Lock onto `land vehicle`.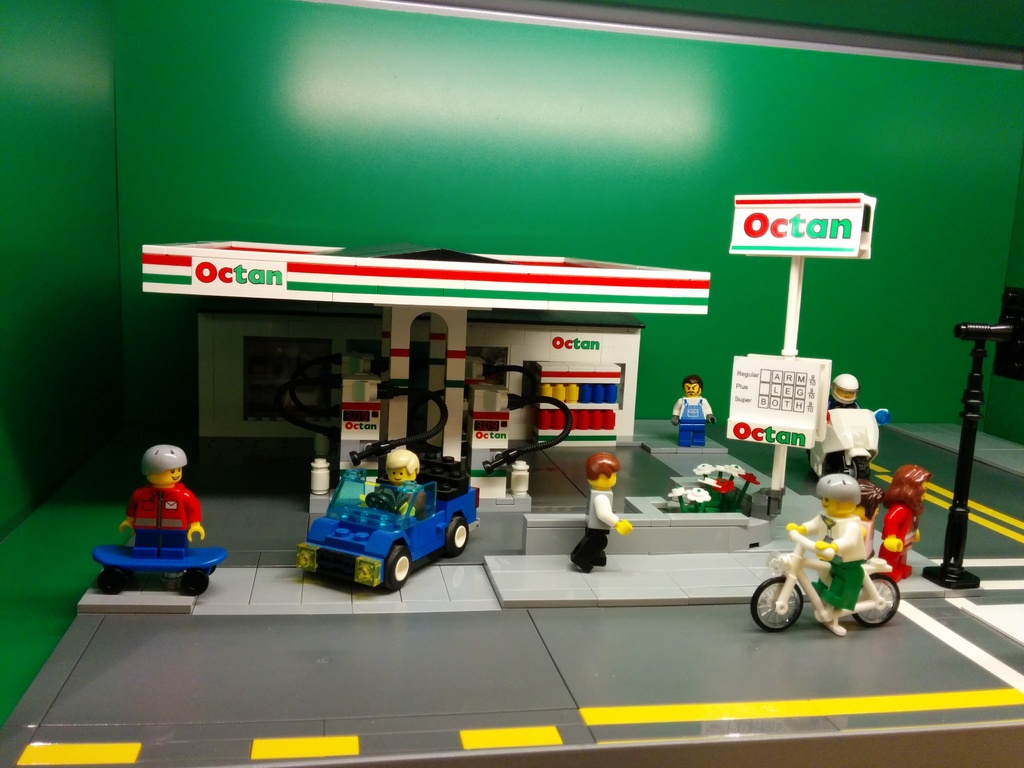
Locked: BBox(303, 460, 481, 593).
